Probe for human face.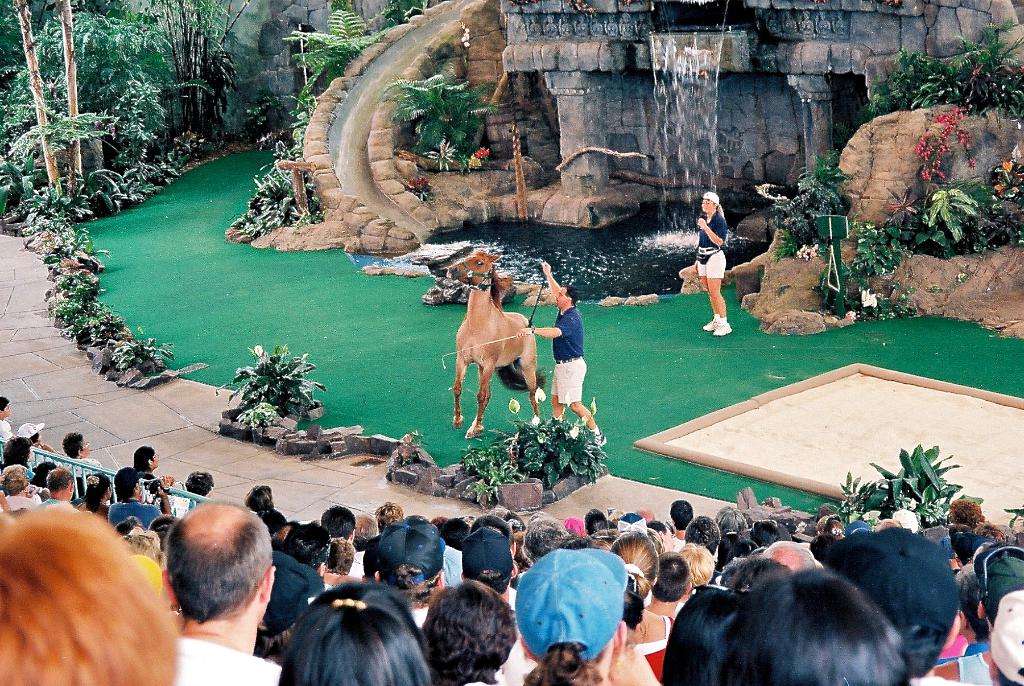
Probe result: [554,288,566,308].
